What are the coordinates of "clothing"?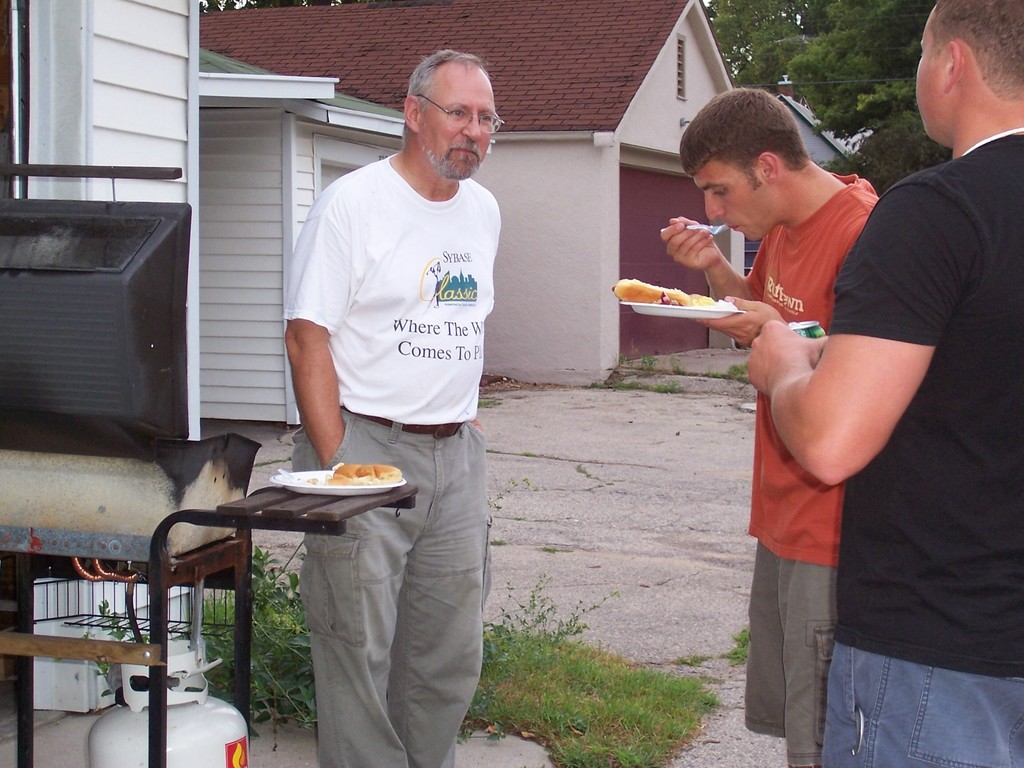
[824, 126, 1023, 767].
